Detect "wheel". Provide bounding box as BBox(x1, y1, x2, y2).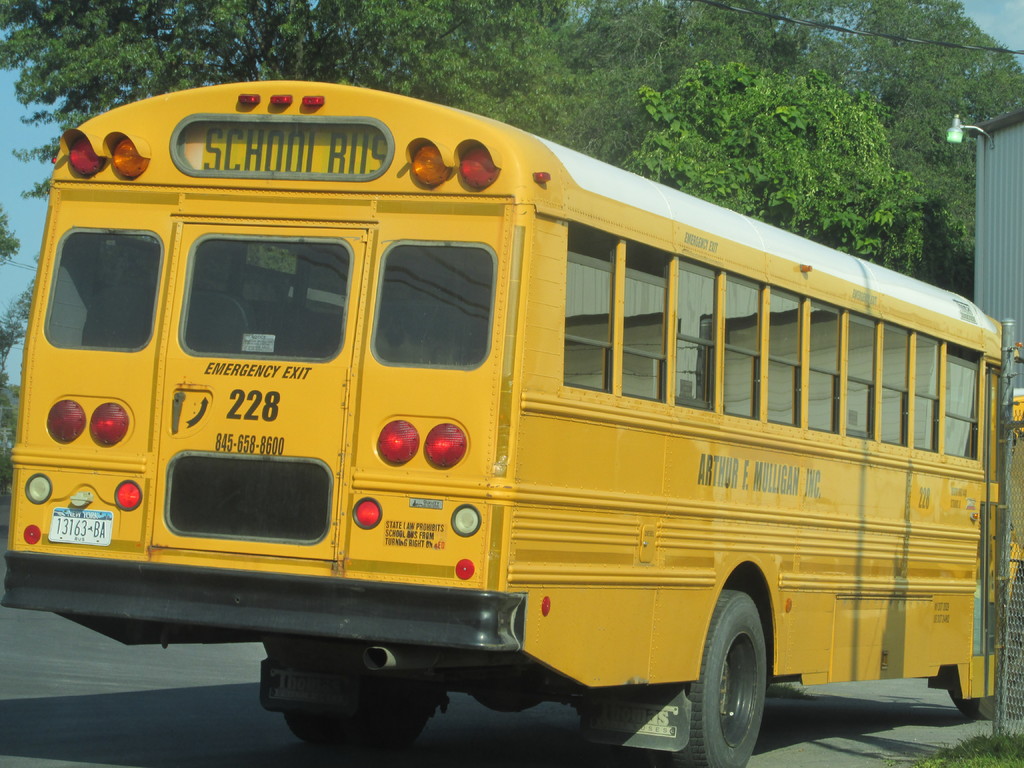
BBox(688, 582, 782, 761).
